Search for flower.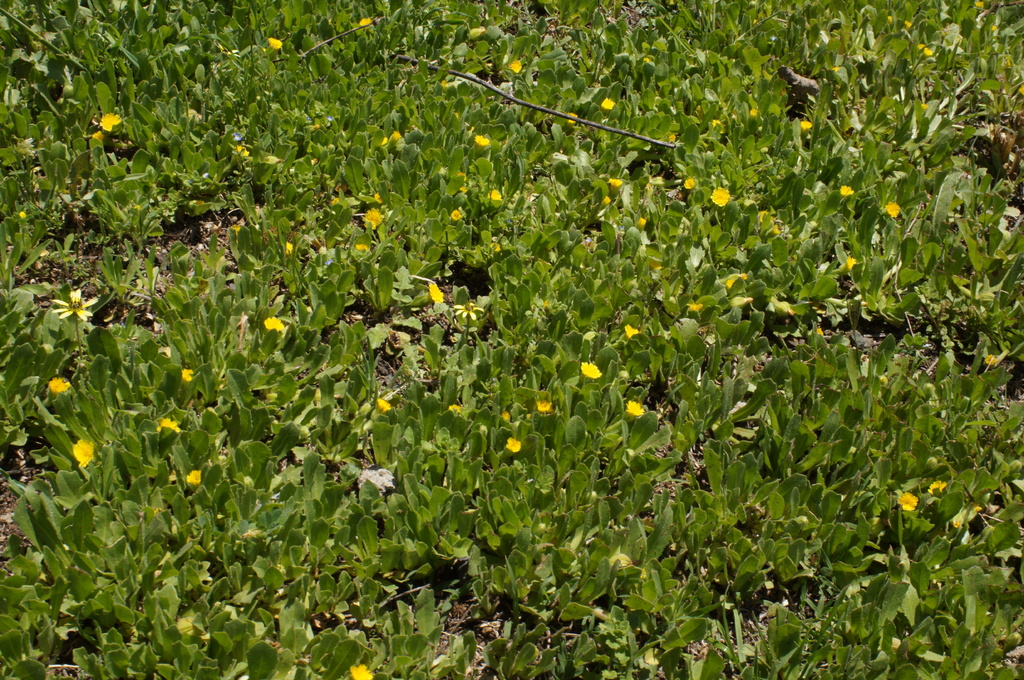
Found at {"x1": 506, "y1": 437, "x2": 518, "y2": 450}.
